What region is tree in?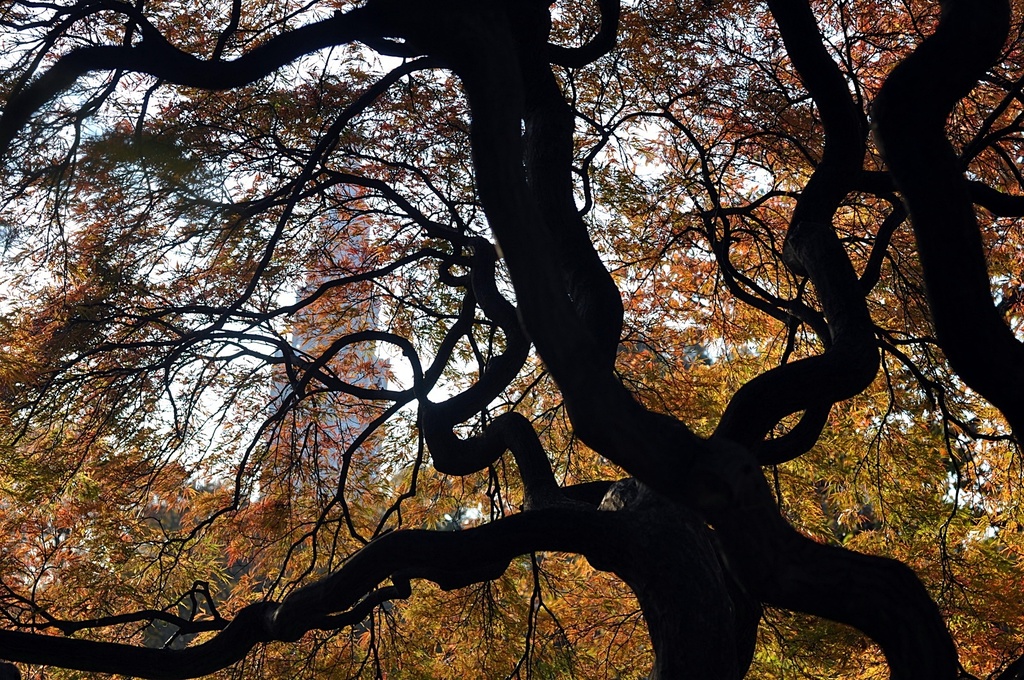
(left=0, top=0, right=1023, bottom=666).
